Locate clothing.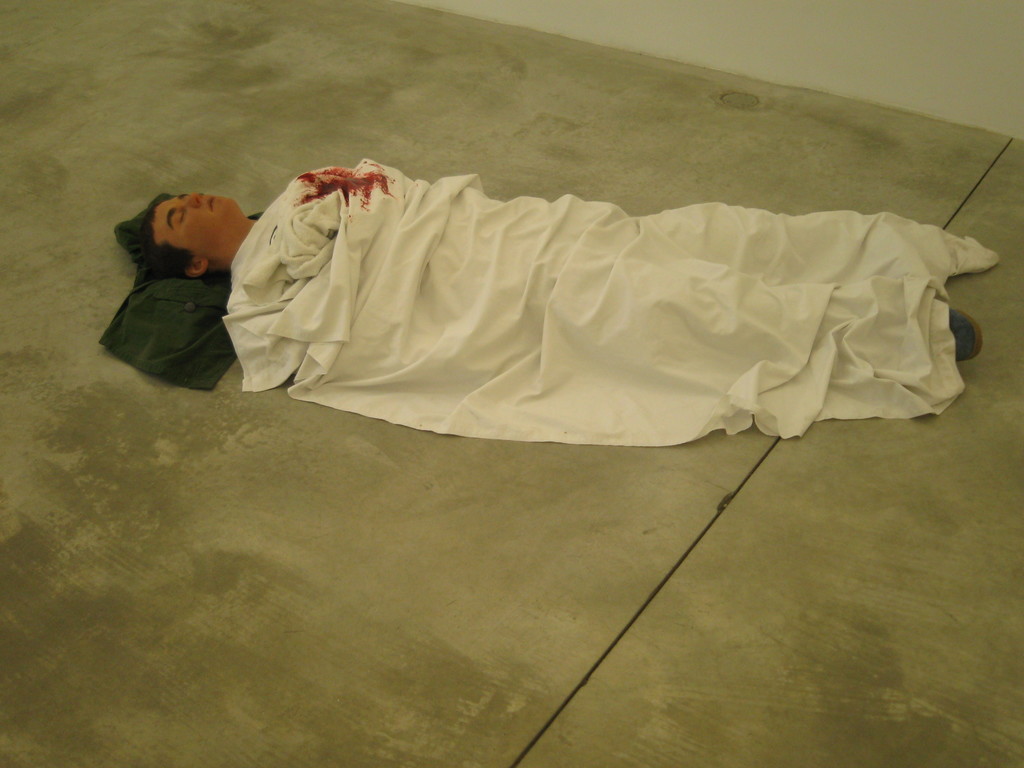
Bounding box: 172/163/1020/452.
